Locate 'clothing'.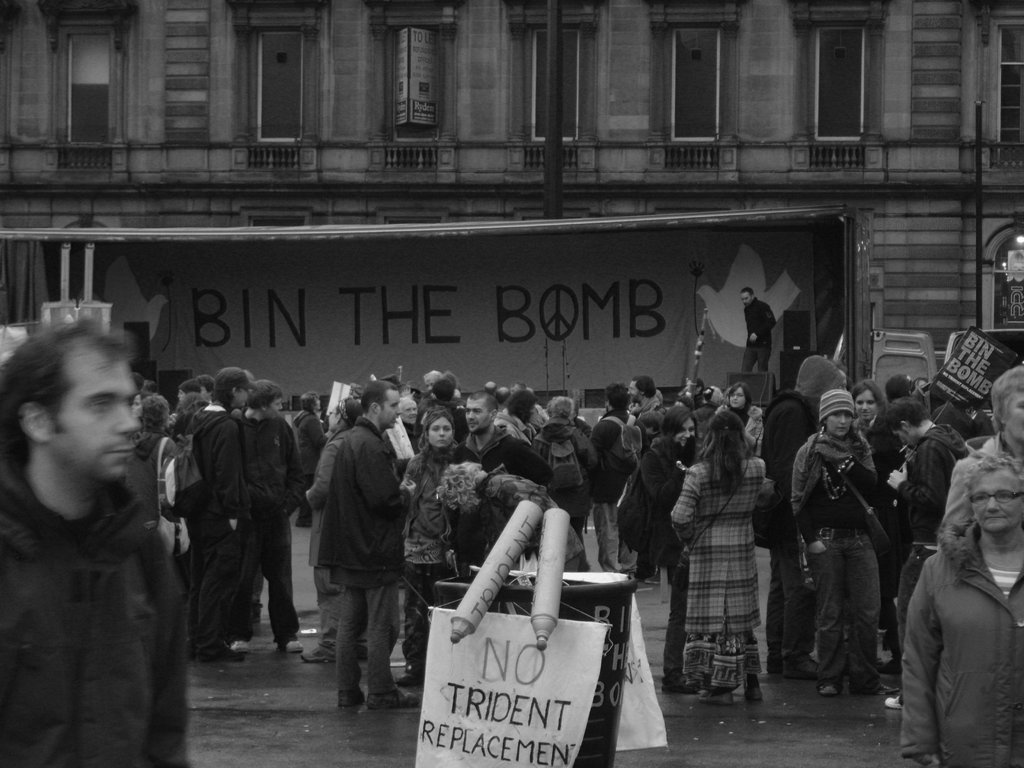
Bounding box: crop(321, 420, 403, 692).
